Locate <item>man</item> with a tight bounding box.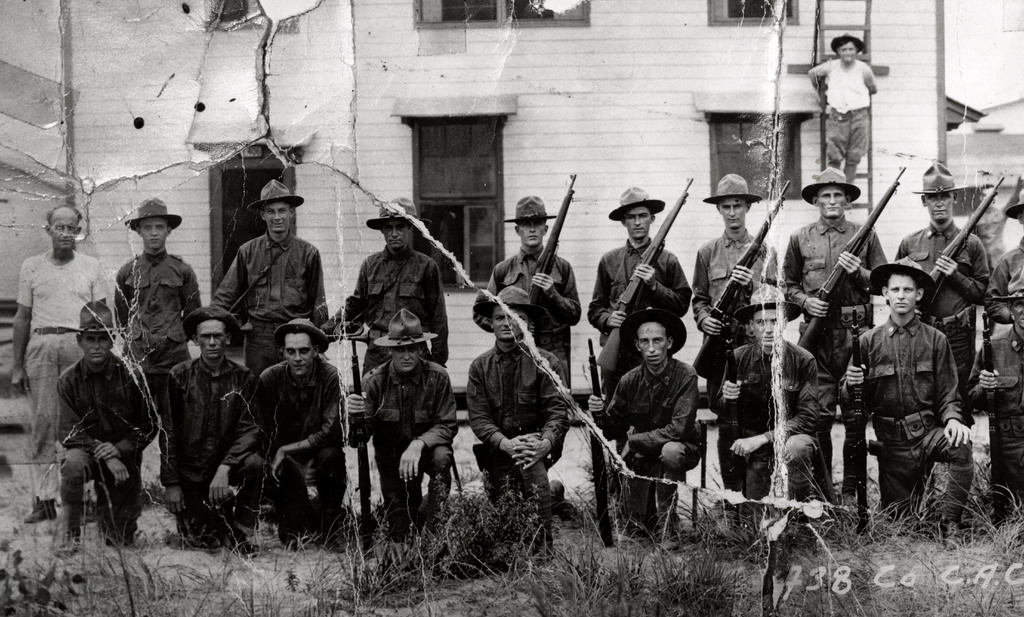
l=349, t=308, r=459, b=536.
